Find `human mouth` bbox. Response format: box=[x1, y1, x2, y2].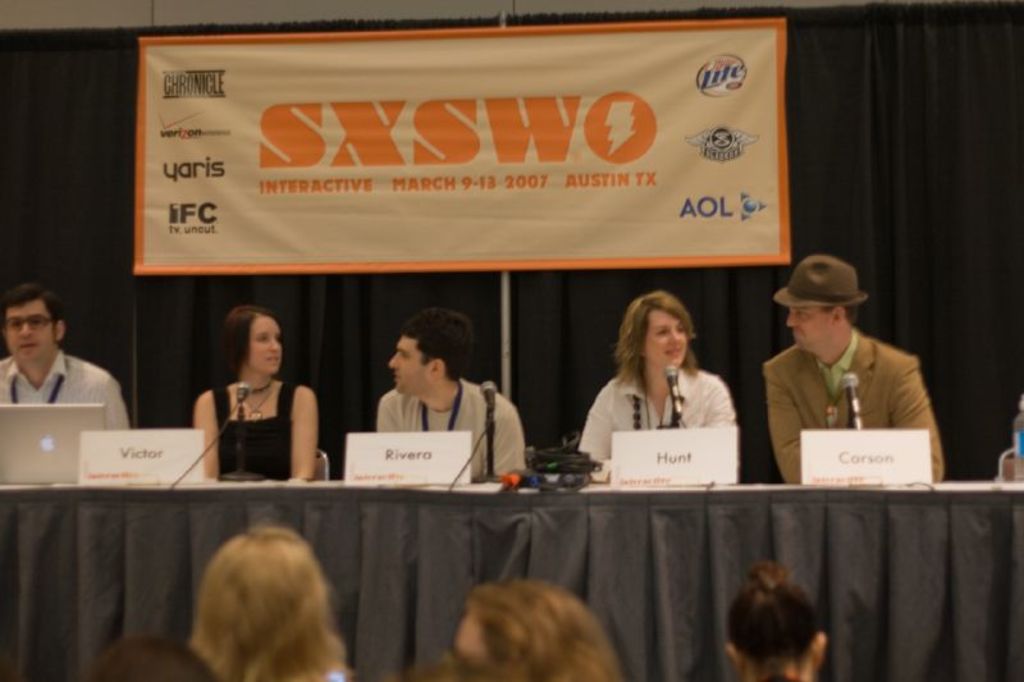
box=[19, 342, 38, 349].
